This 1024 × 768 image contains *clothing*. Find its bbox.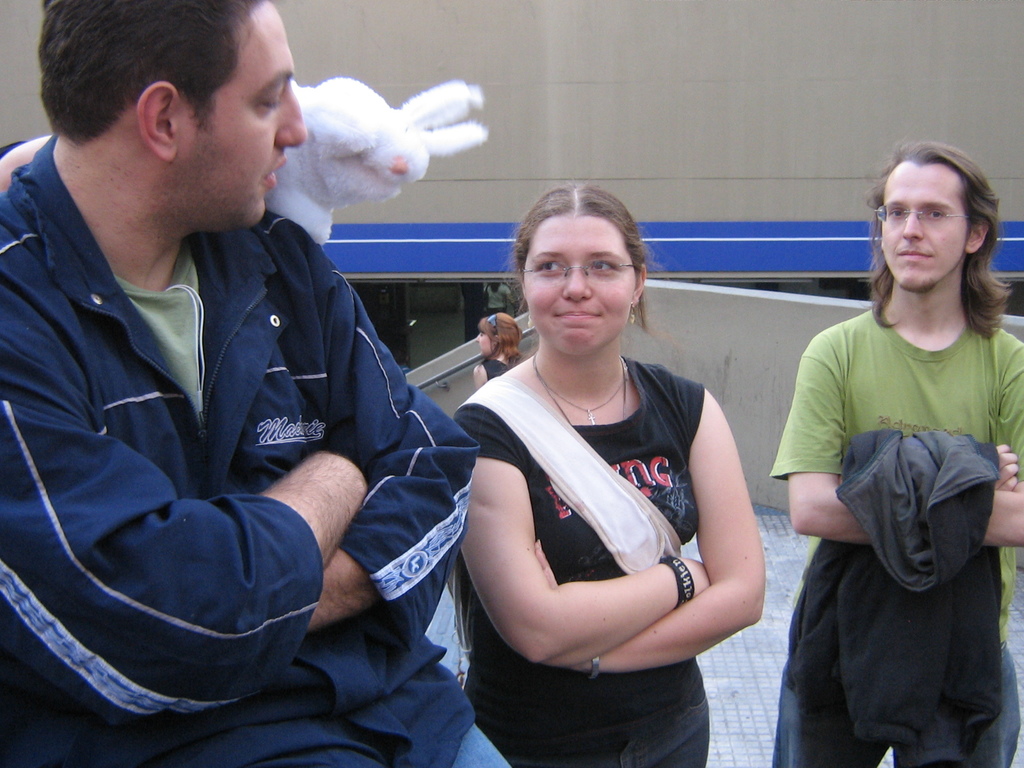
(772, 235, 1012, 753).
